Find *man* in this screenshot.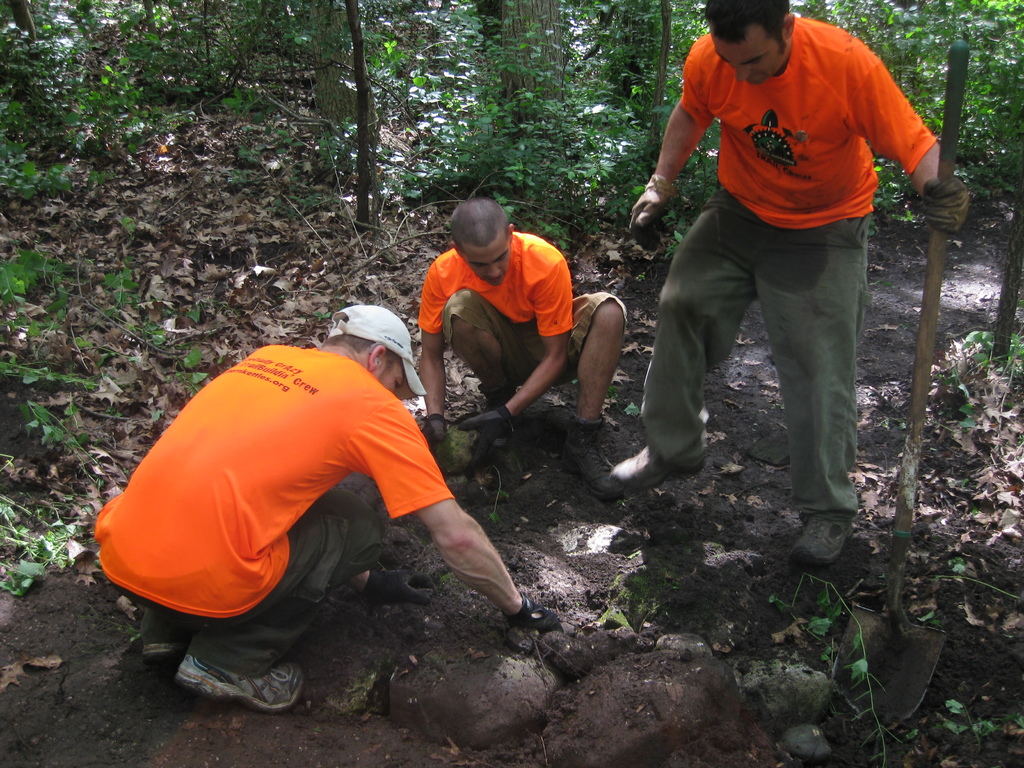
The bounding box for *man* is x1=410, y1=184, x2=628, y2=502.
